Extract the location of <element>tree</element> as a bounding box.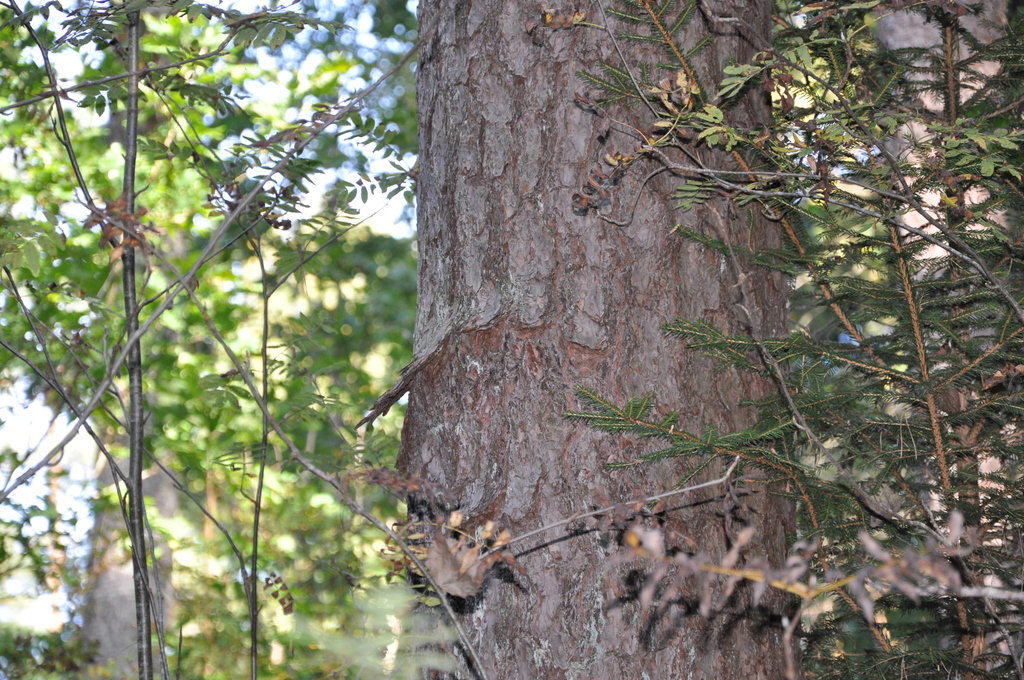
box(391, 0, 804, 679).
